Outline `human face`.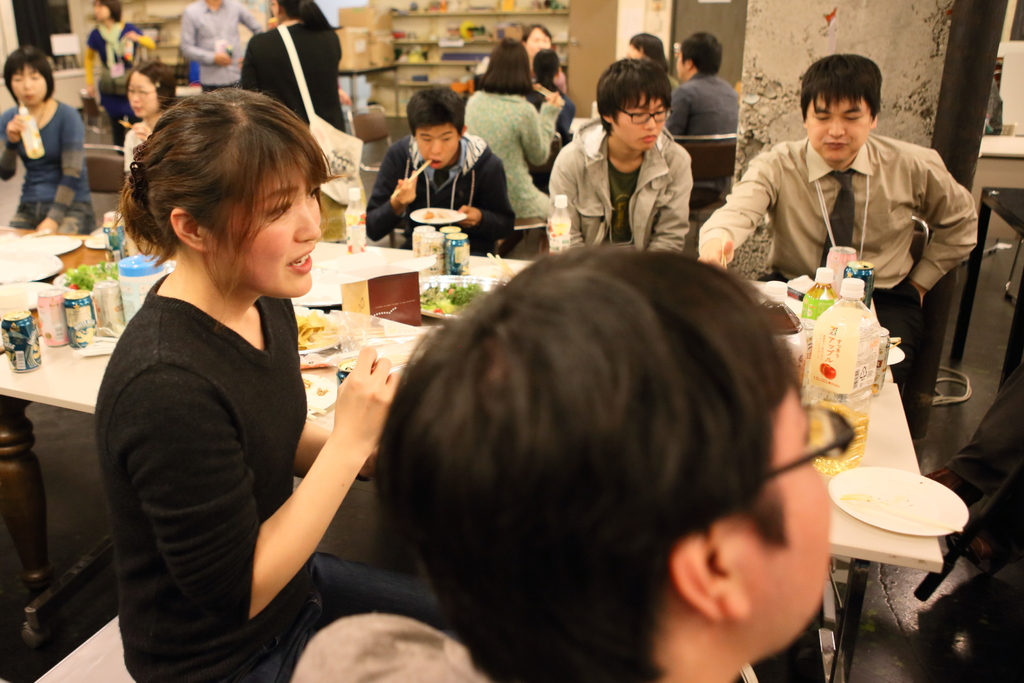
Outline: BBox(529, 29, 550, 56).
